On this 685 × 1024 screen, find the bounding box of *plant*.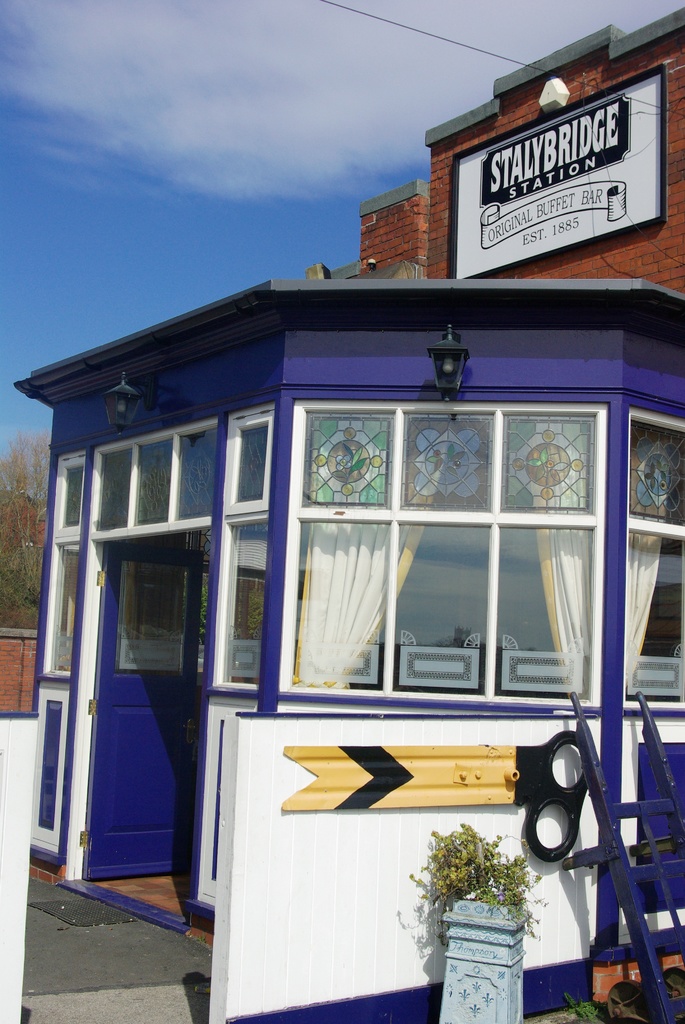
Bounding box: detection(394, 815, 546, 954).
